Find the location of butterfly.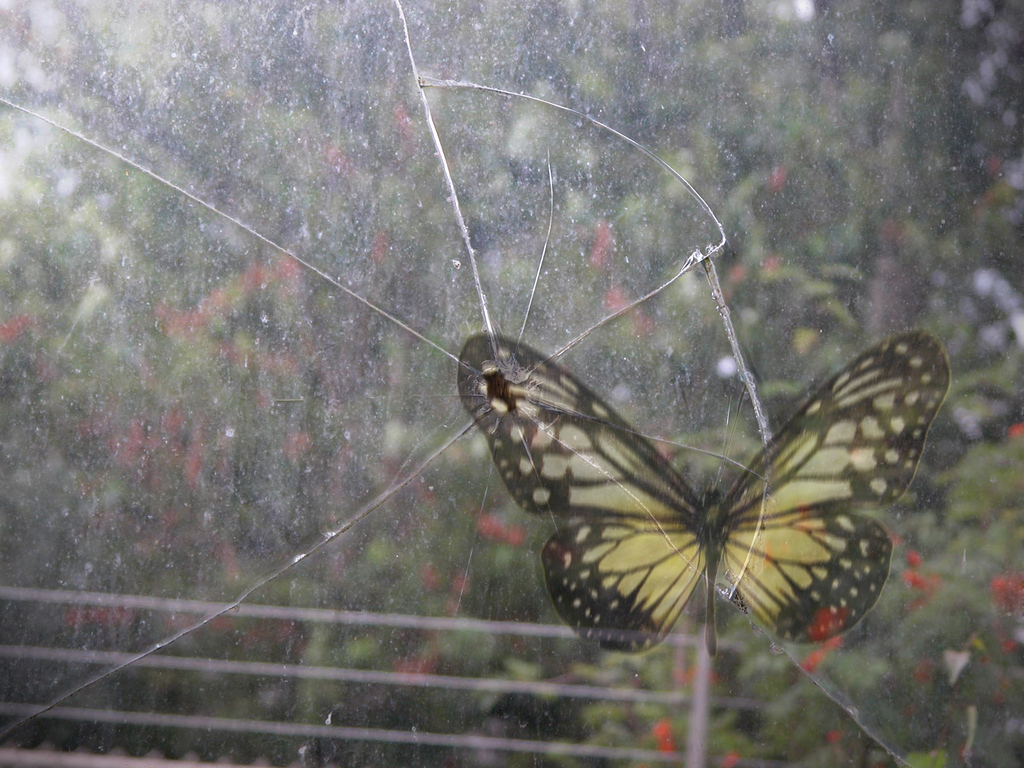
Location: {"x1": 453, "y1": 261, "x2": 952, "y2": 664}.
